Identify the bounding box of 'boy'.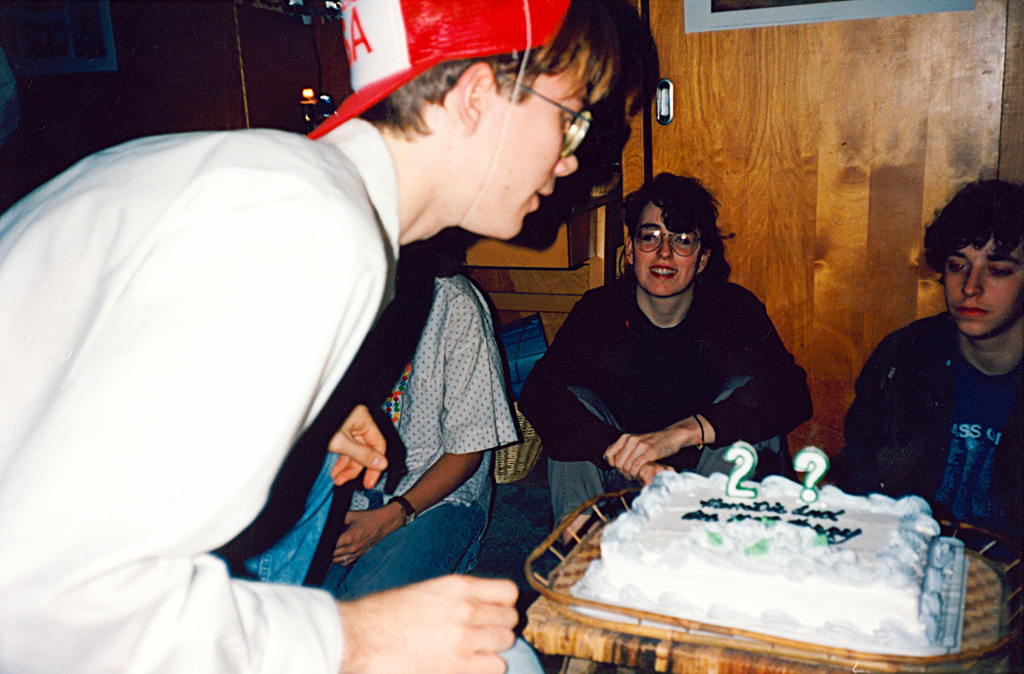
513, 175, 815, 549.
